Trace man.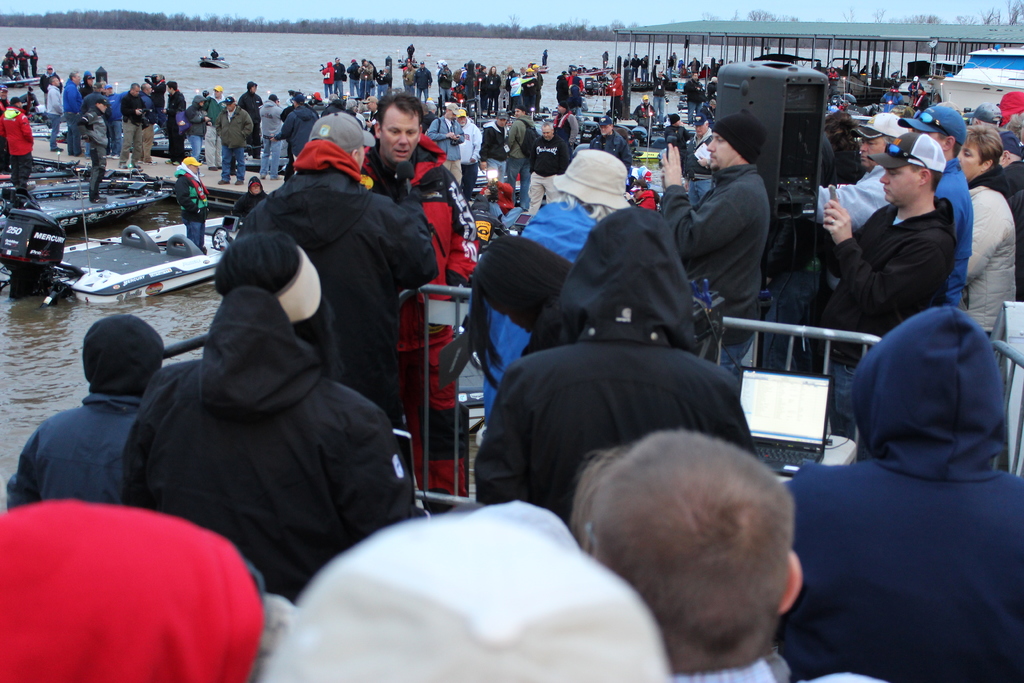
Traced to [x1=76, y1=97, x2=108, y2=206].
